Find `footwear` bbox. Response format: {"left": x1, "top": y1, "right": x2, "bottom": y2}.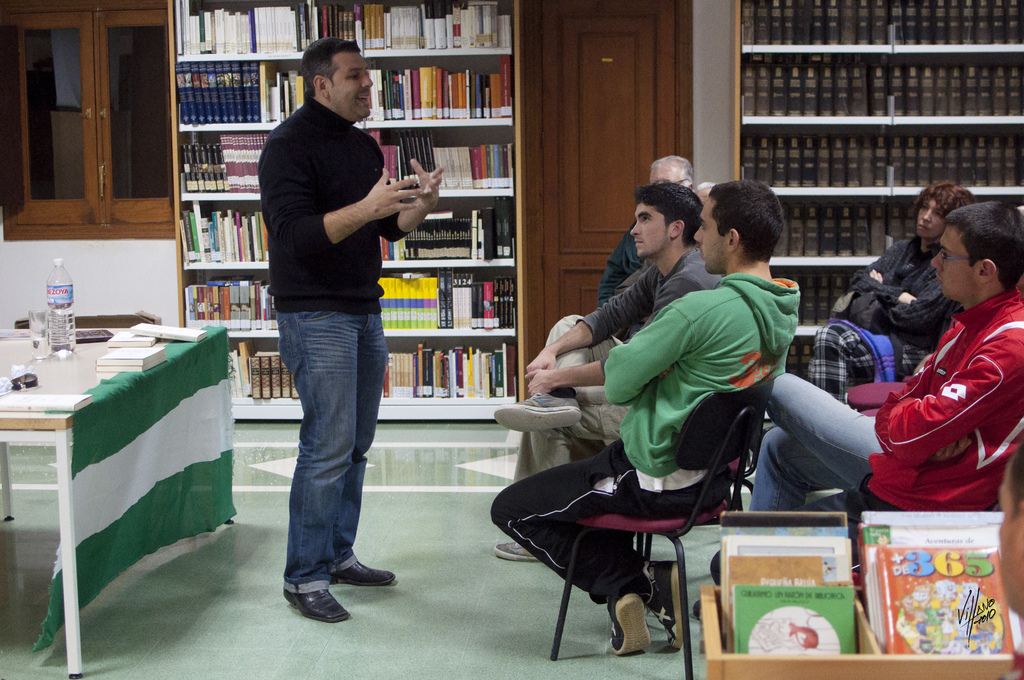
{"left": 490, "top": 539, "right": 539, "bottom": 565}.
